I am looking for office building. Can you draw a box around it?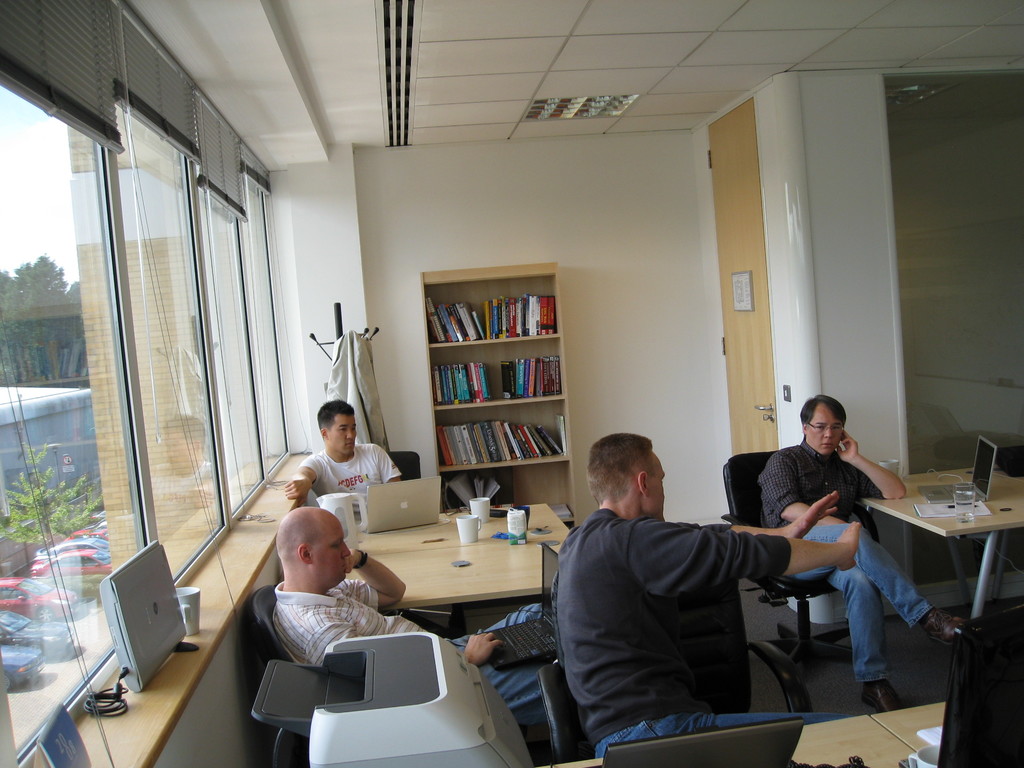
Sure, the bounding box is (0, 10, 1023, 767).
